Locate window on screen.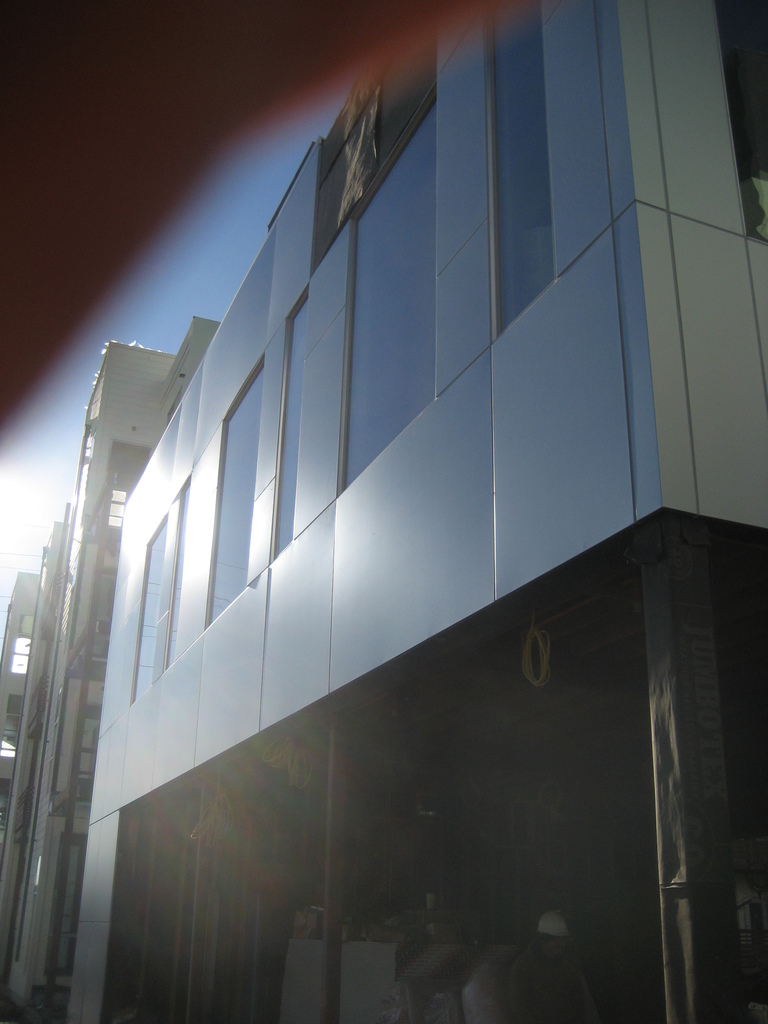
On screen at 134, 522, 166, 700.
